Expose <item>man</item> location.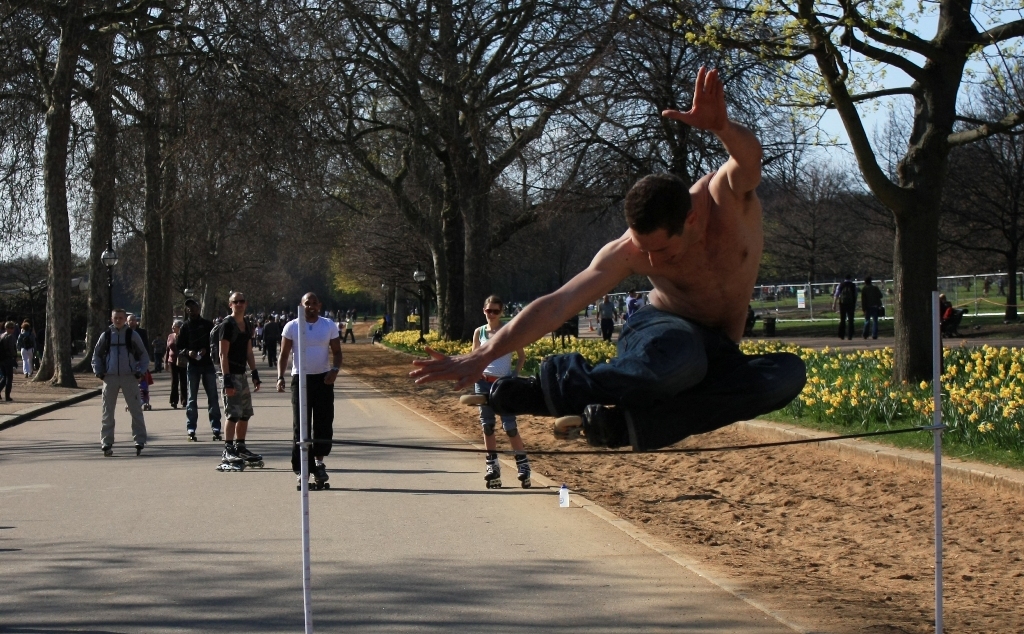
Exposed at 626, 289, 640, 313.
